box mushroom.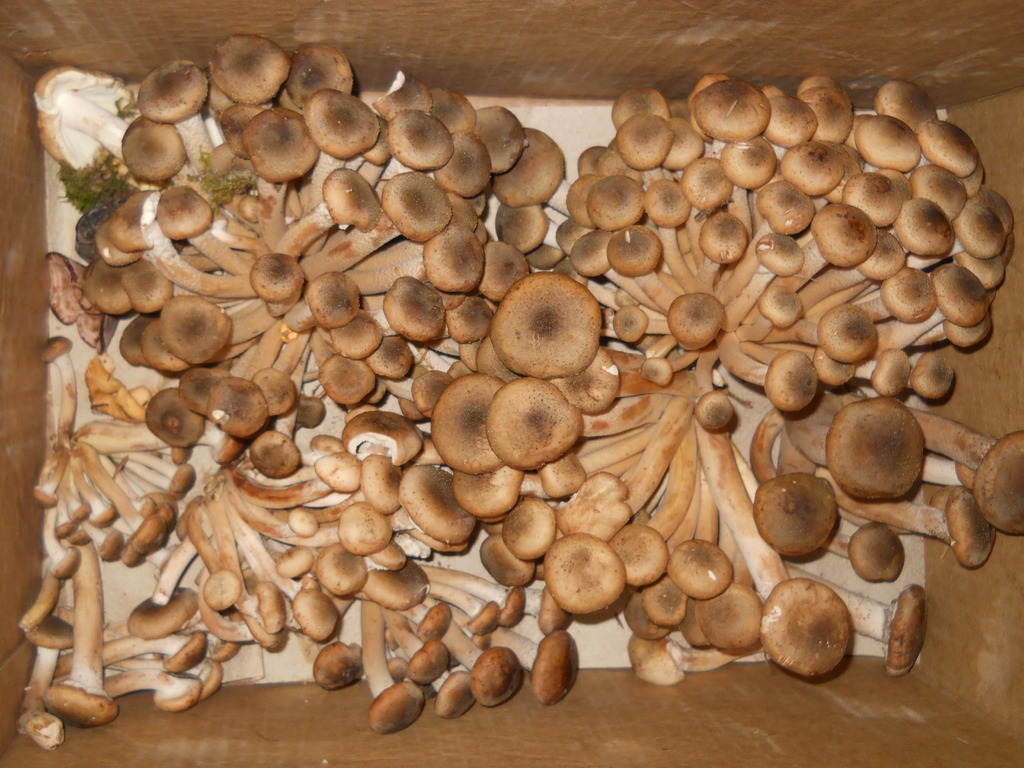
detection(40, 544, 115, 730).
